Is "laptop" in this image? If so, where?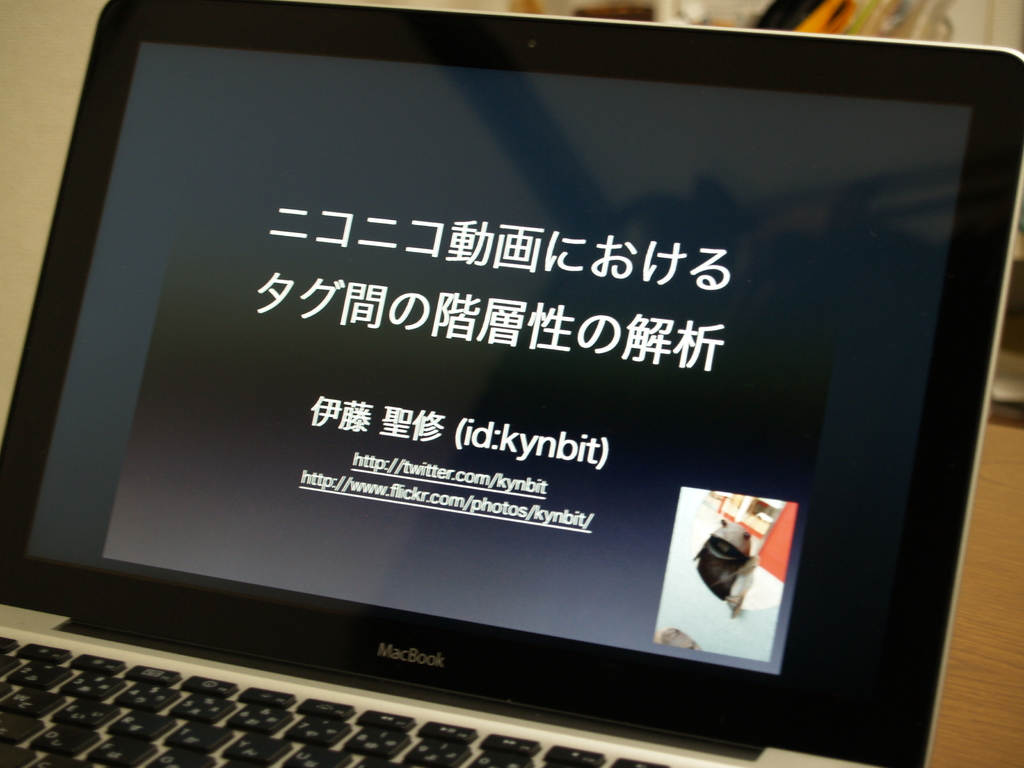
Yes, at x1=0 y1=0 x2=1023 y2=767.
